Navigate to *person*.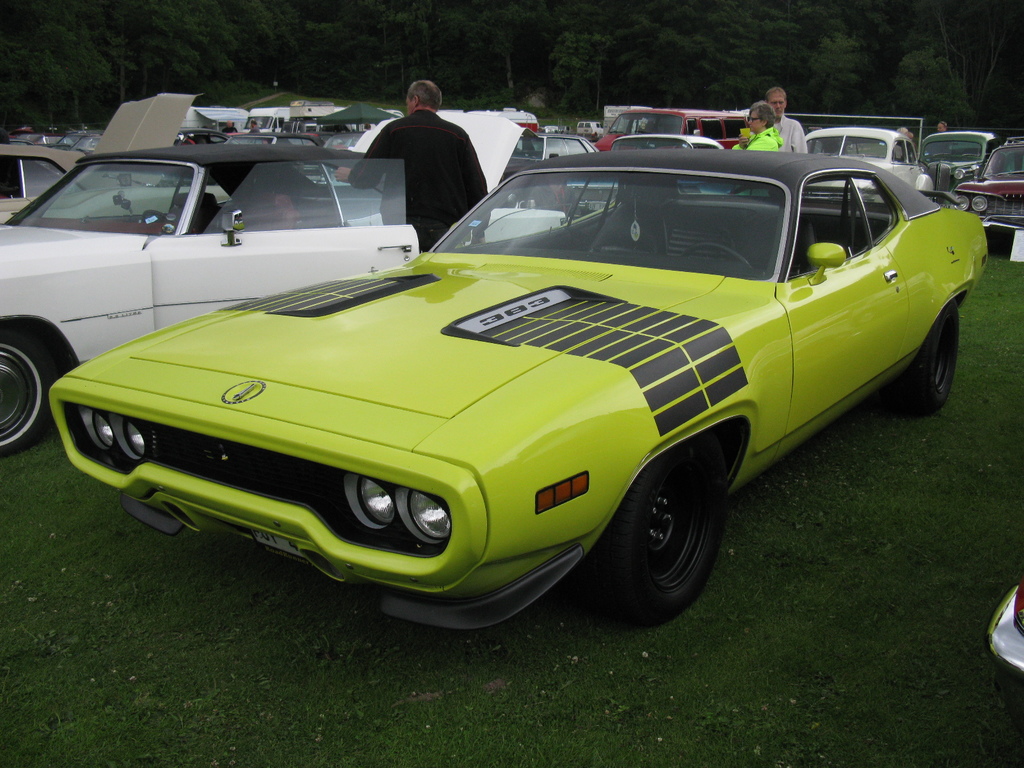
Navigation target: left=250, top=176, right=294, bottom=228.
